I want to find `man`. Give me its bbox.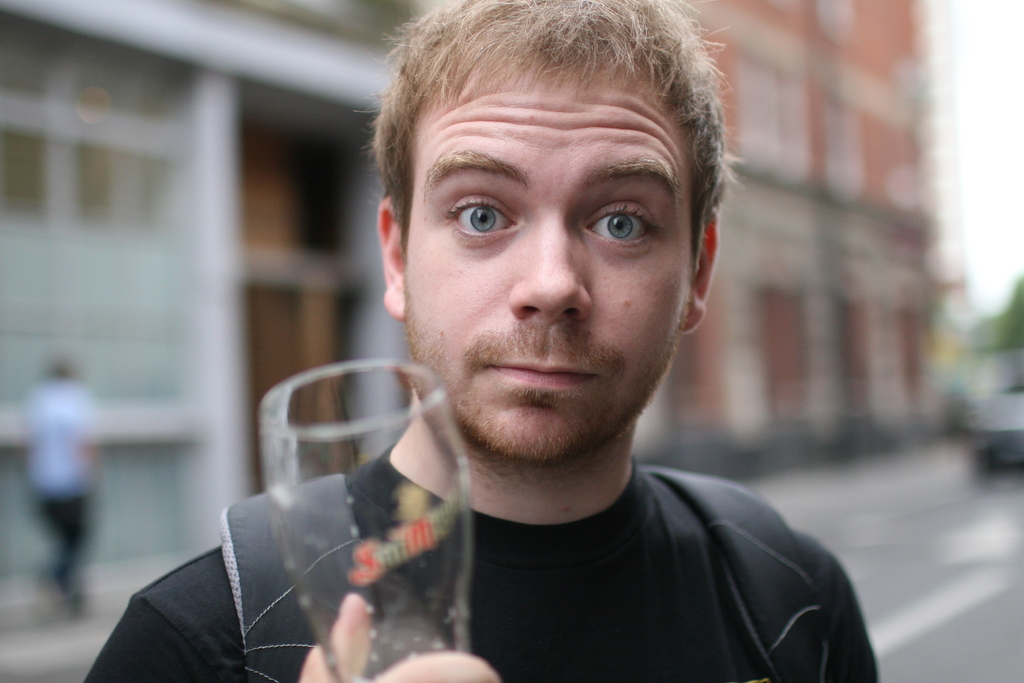
{"left": 79, "top": 0, "right": 885, "bottom": 682}.
